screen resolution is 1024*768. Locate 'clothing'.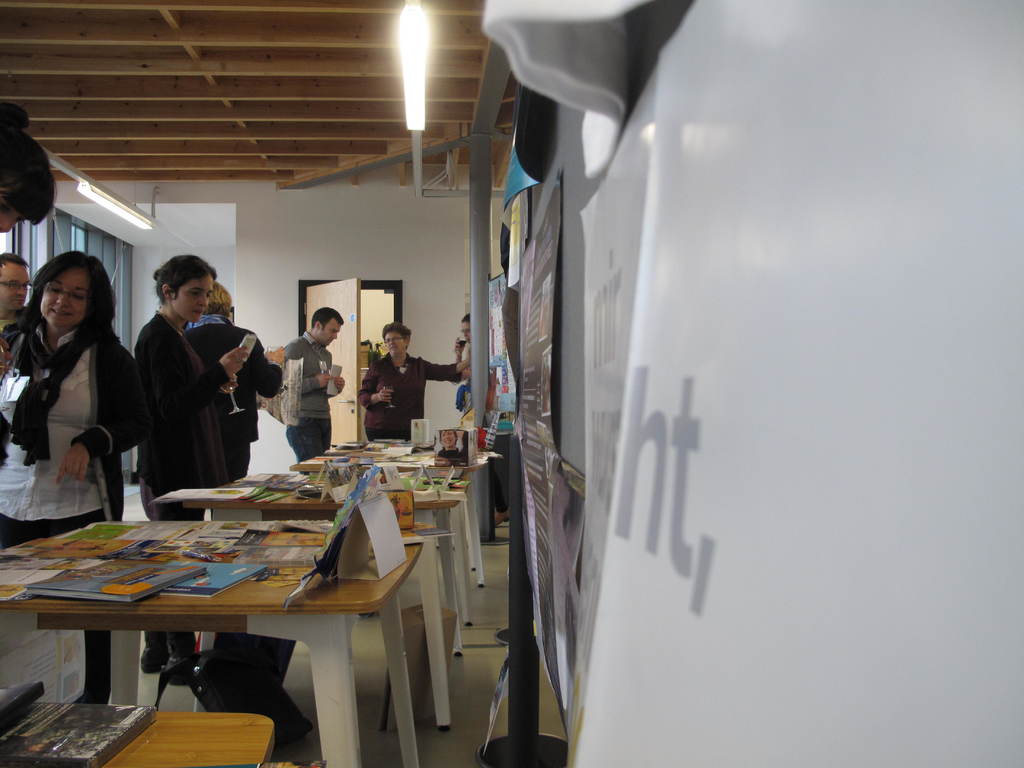
181:302:271:482.
